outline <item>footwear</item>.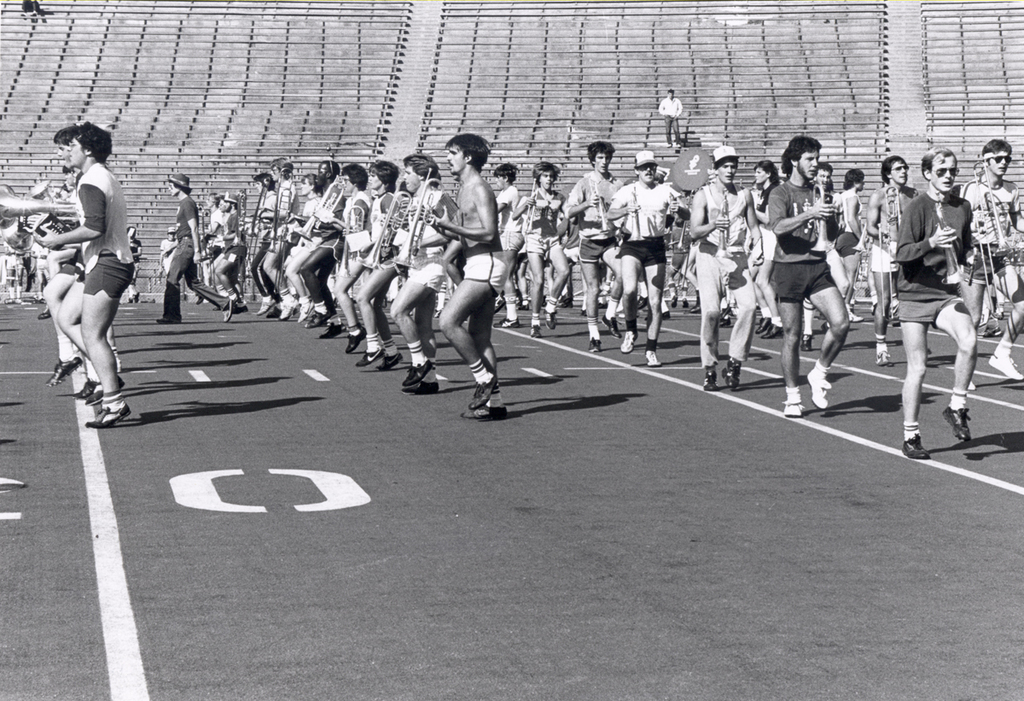
Outline: 899 428 934 461.
